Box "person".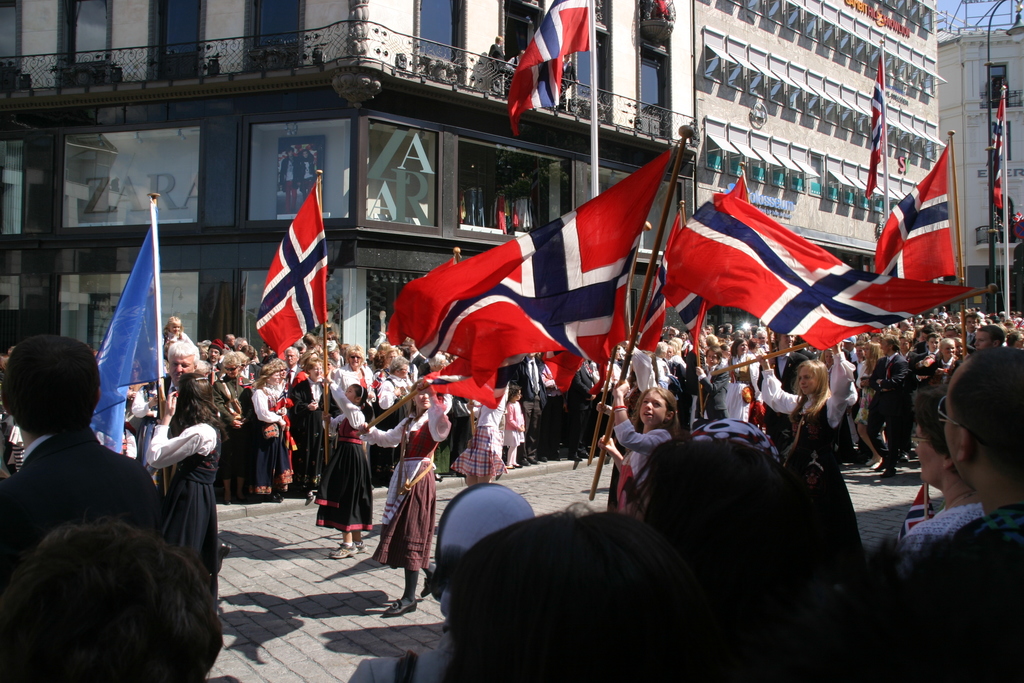
<region>598, 393, 671, 506</region>.
